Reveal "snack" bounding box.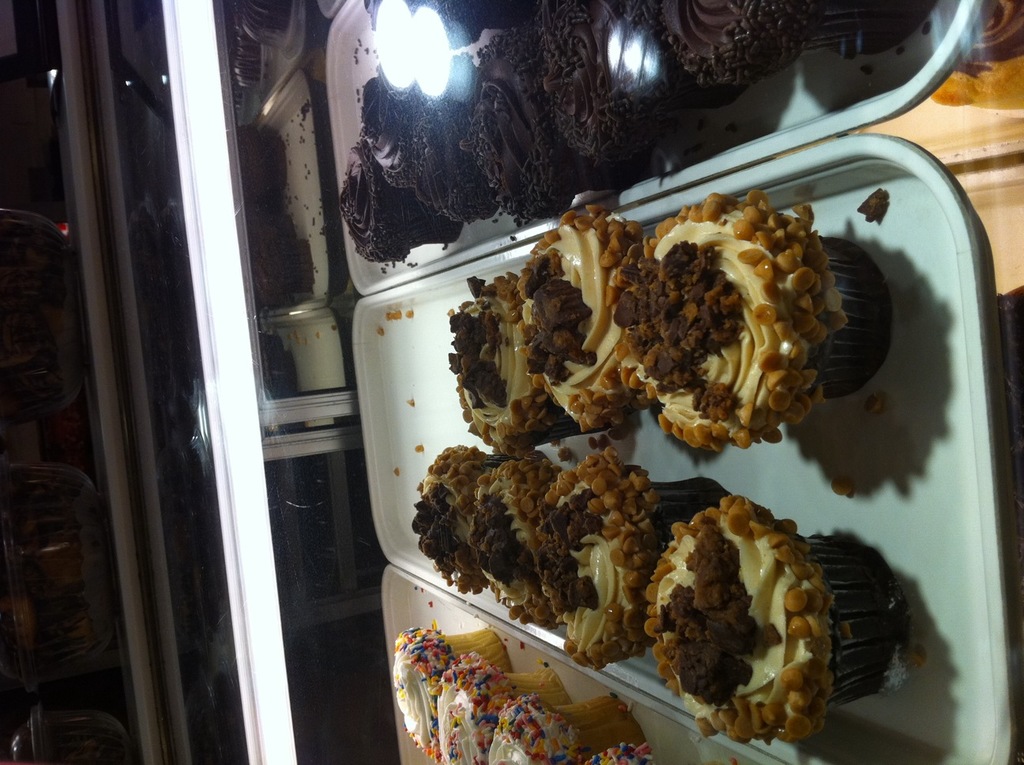
Revealed: bbox(395, 634, 514, 754).
